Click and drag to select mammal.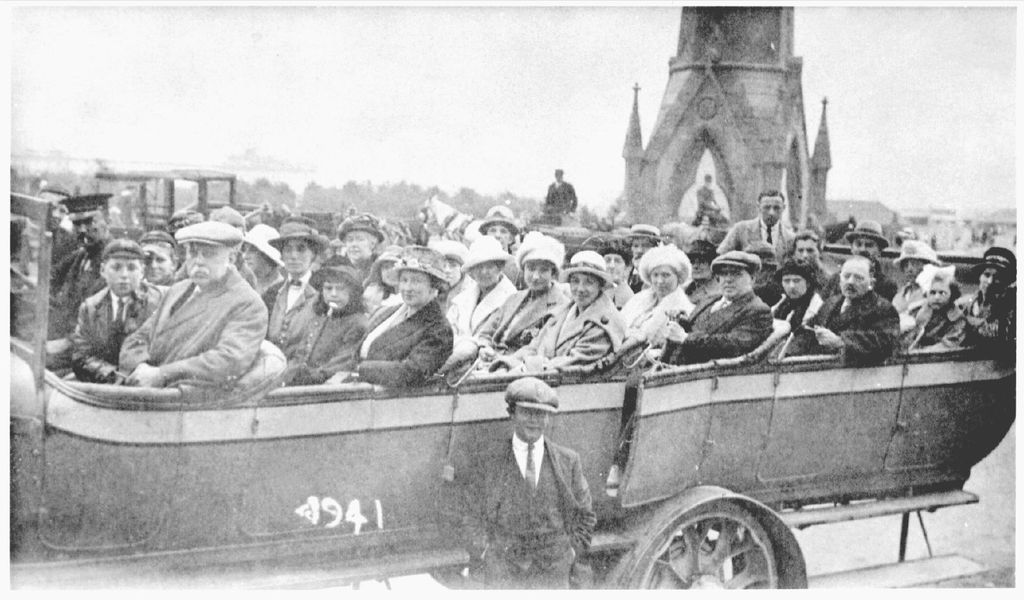
Selection: [456, 226, 522, 332].
